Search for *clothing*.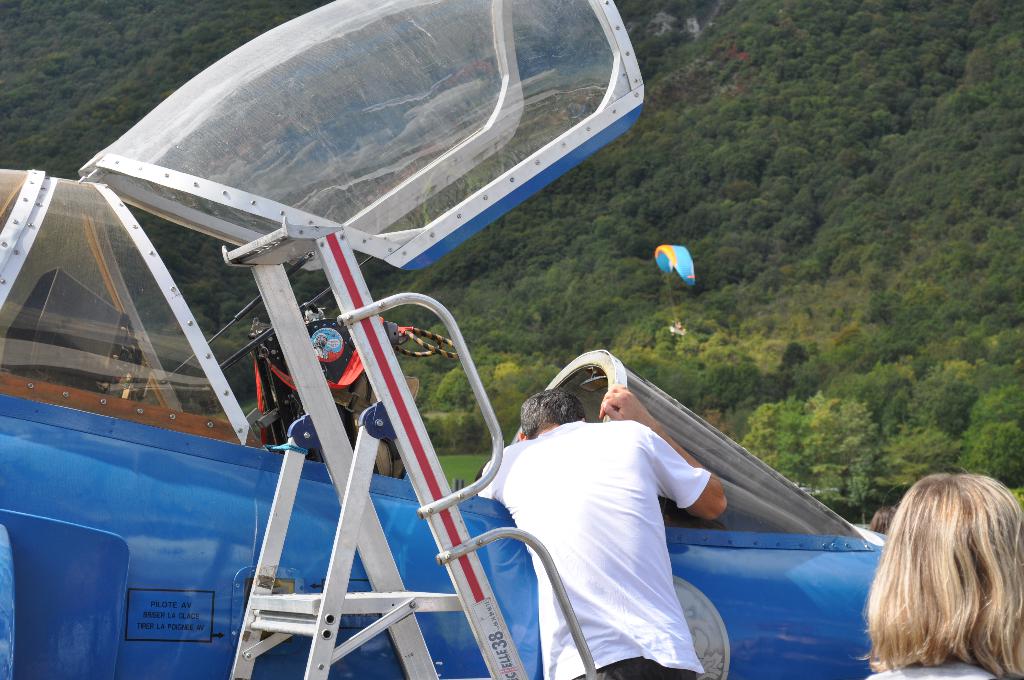
Found at x1=865 y1=470 x2=1023 y2=679.
